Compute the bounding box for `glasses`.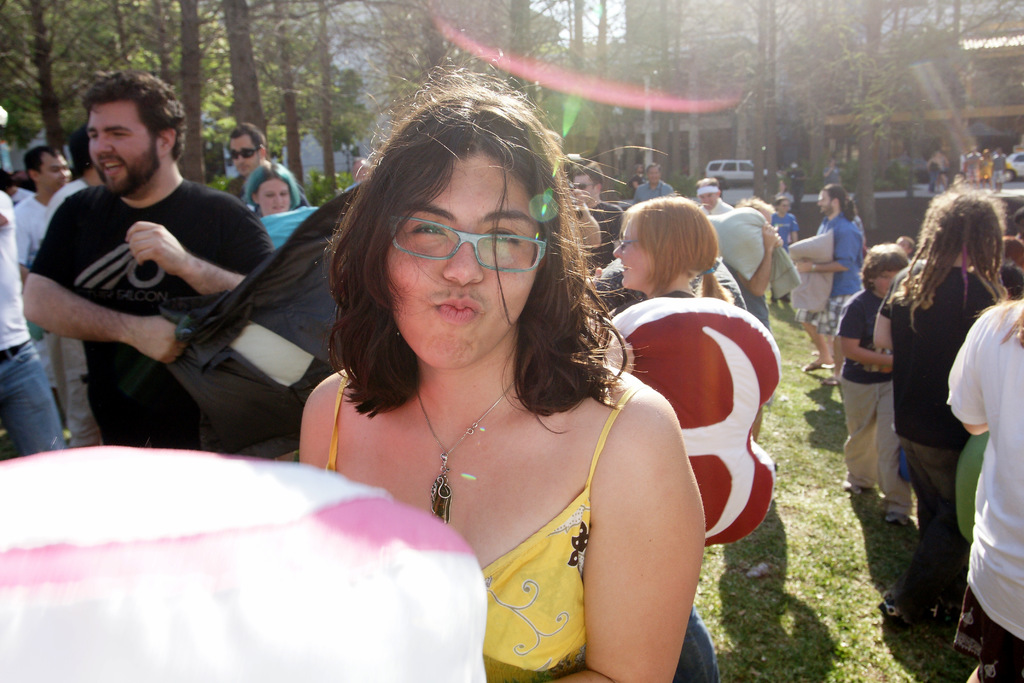
box=[366, 208, 557, 279].
